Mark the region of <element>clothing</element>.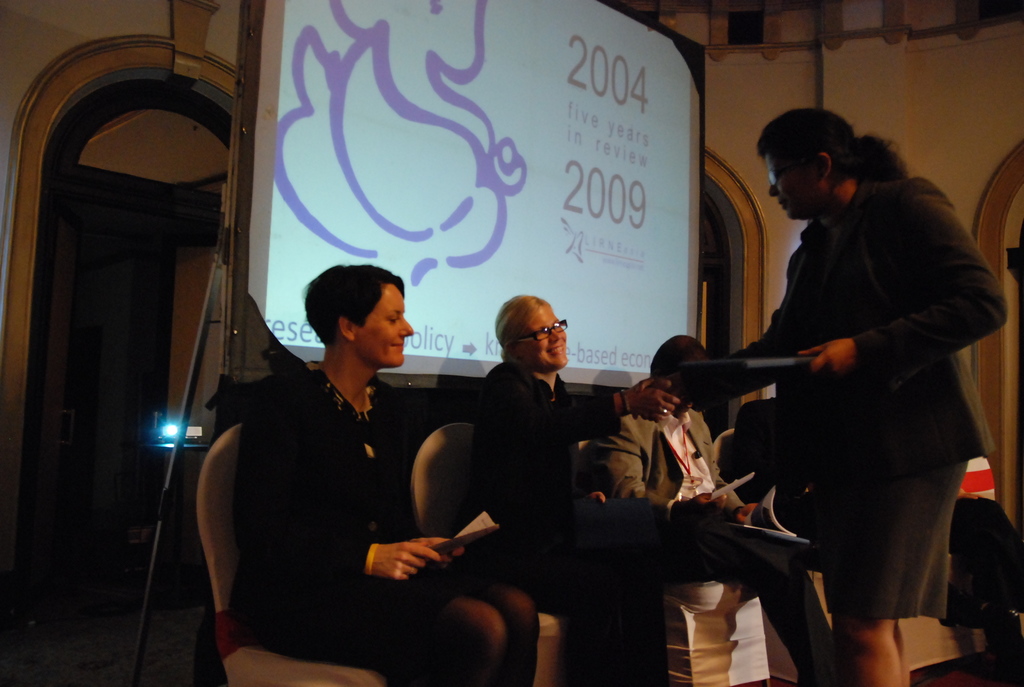
Region: [left=228, top=367, right=541, bottom=686].
